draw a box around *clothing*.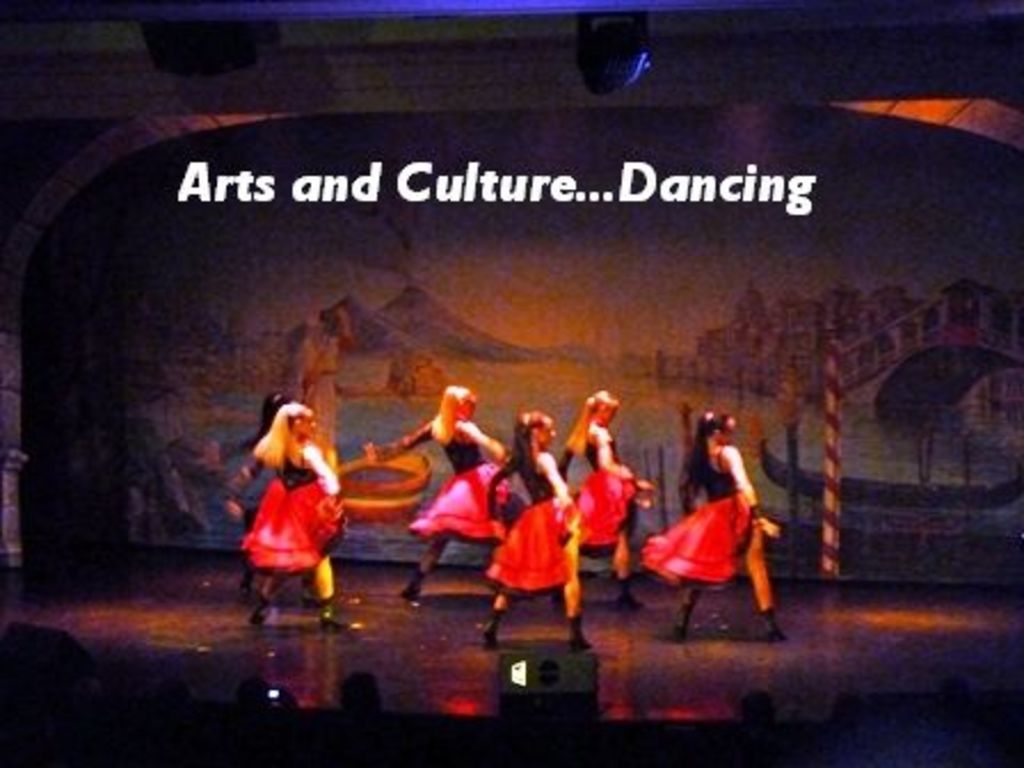
[640, 441, 761, 592].
